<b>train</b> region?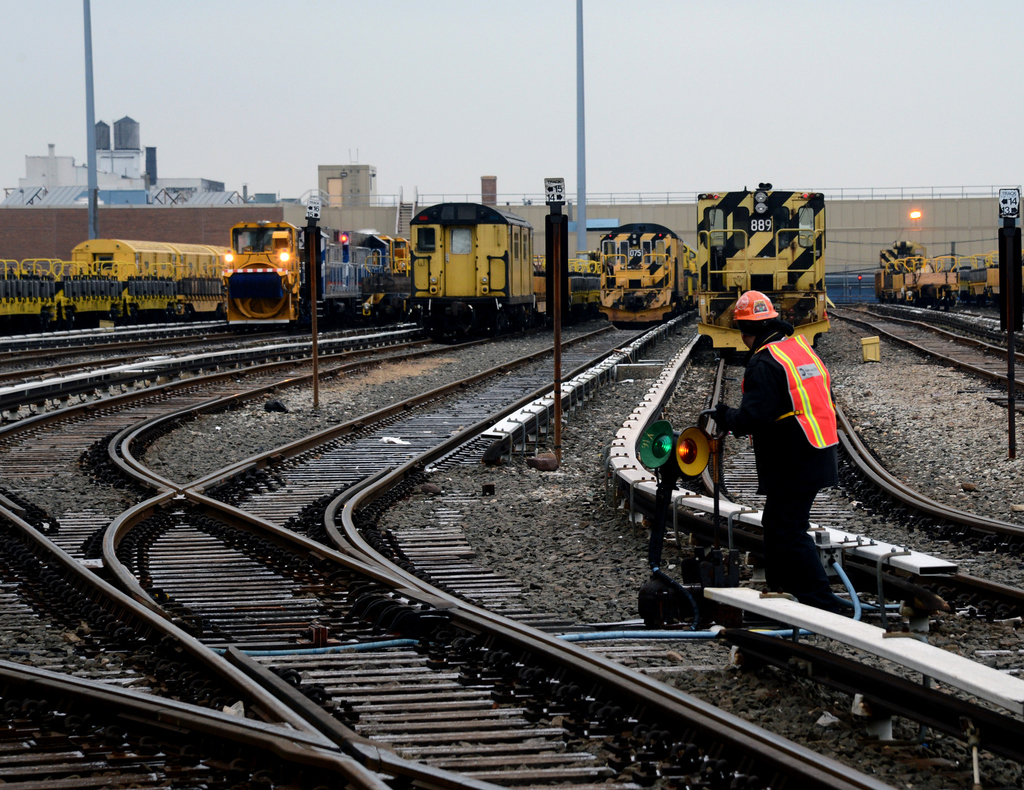
left=533, top=266, right=602, bottom=314
